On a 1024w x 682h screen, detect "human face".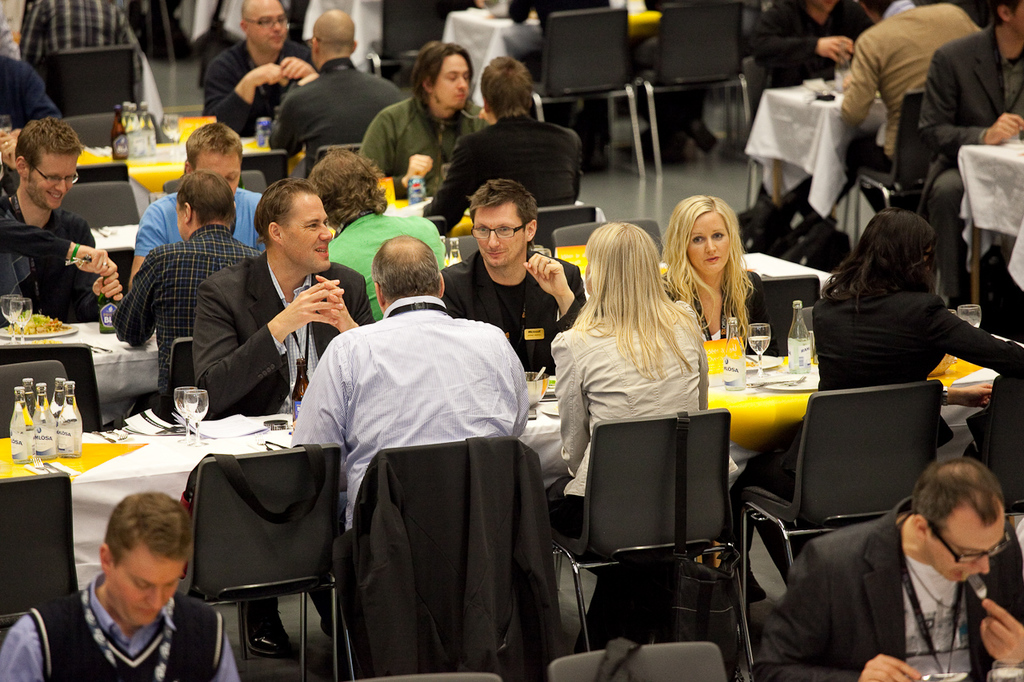
bbox(926, 507, 998, 585).
